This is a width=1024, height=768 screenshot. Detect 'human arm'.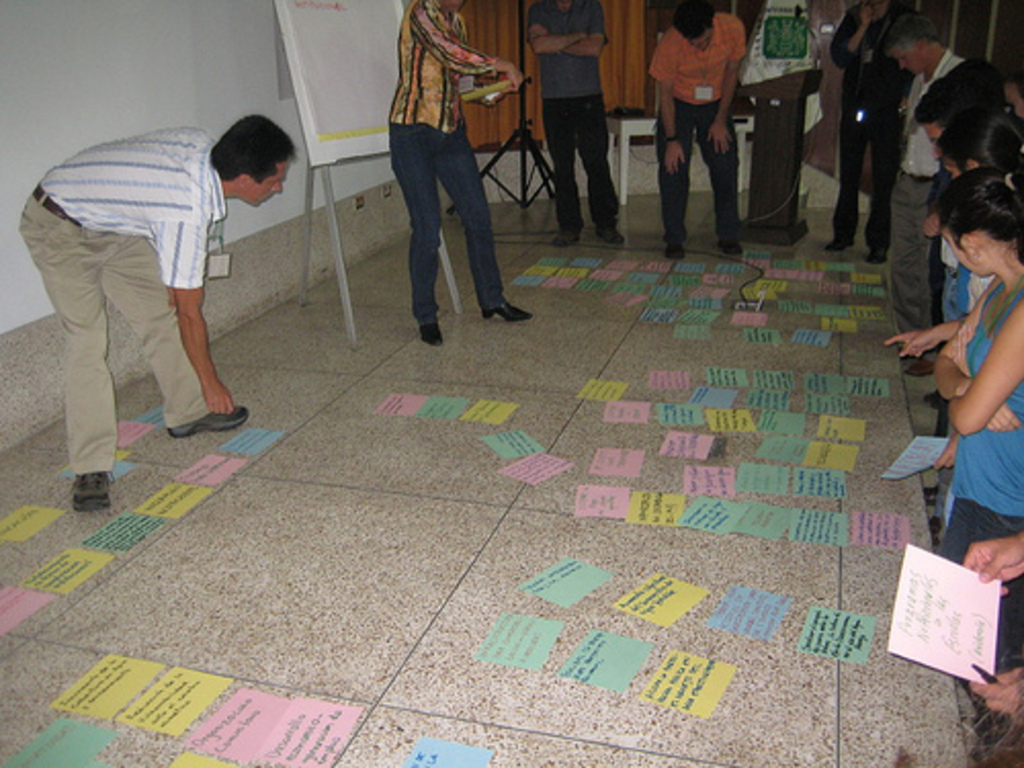
649/47/682/176.
